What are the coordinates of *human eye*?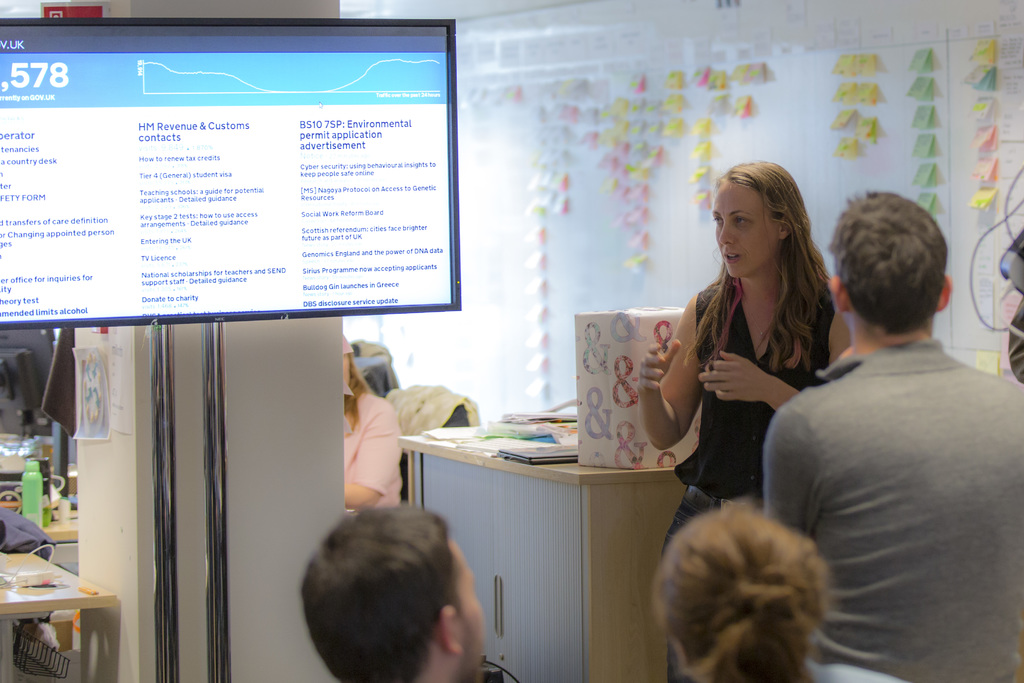
rect(712, 215, 724, 227).
